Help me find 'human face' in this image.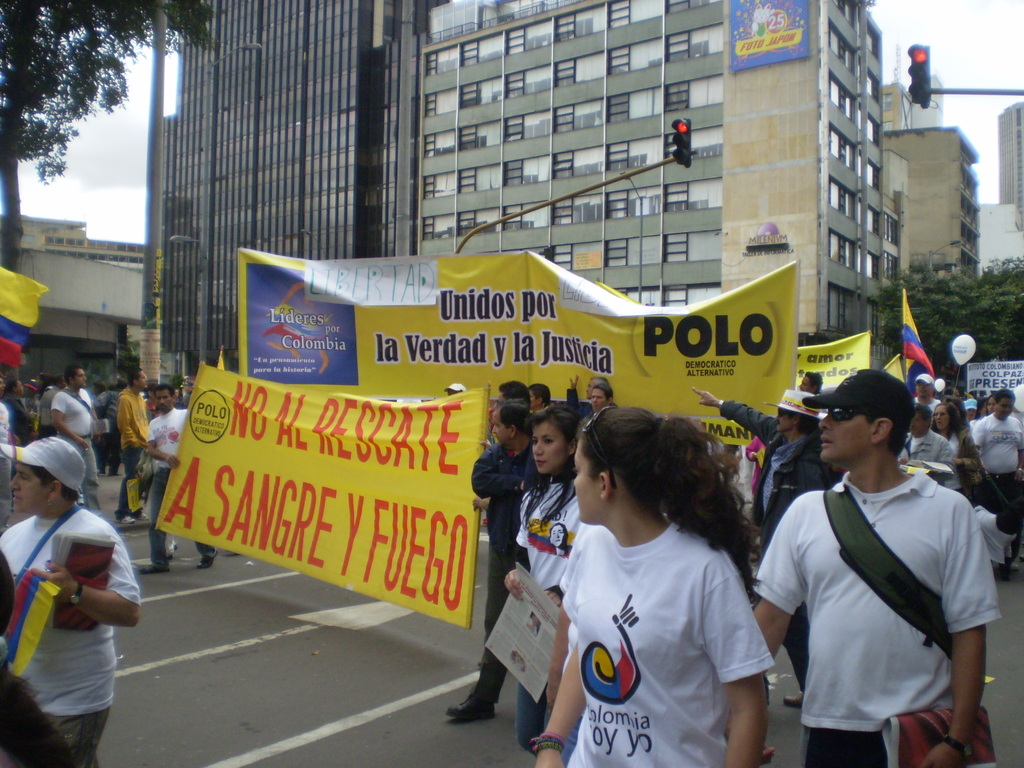
Found it: x1=778 y1=409 x2=794 y2=433.
